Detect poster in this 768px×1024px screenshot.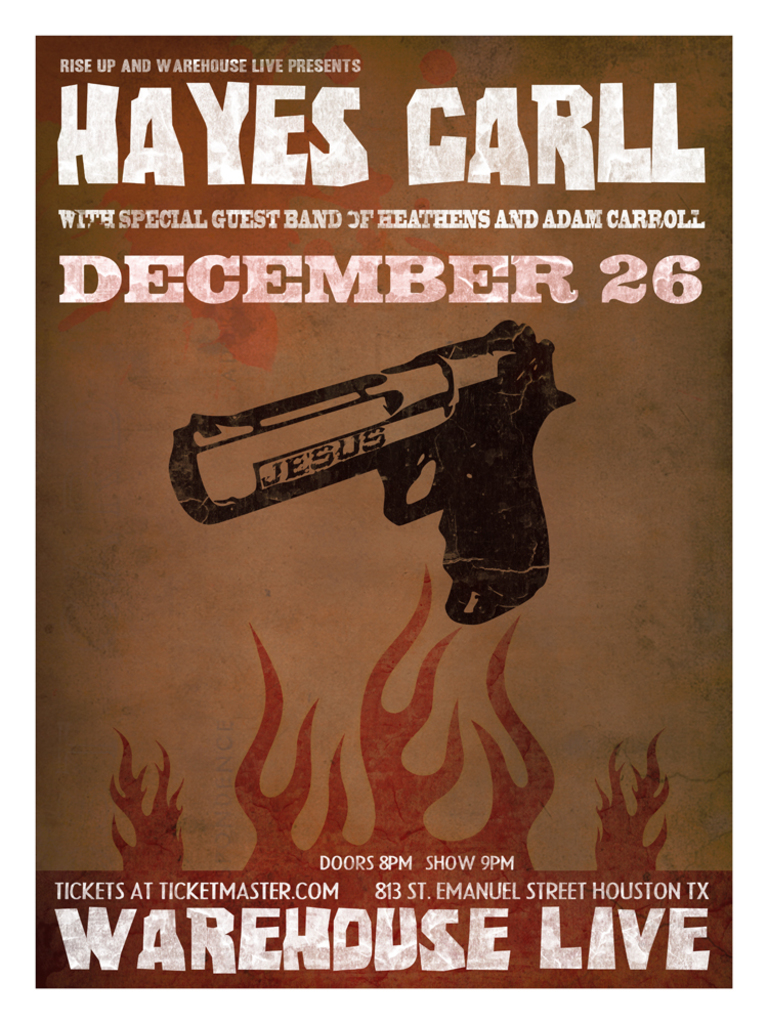
Detection: x1=34 y1=35 x2=729 y2=989.
